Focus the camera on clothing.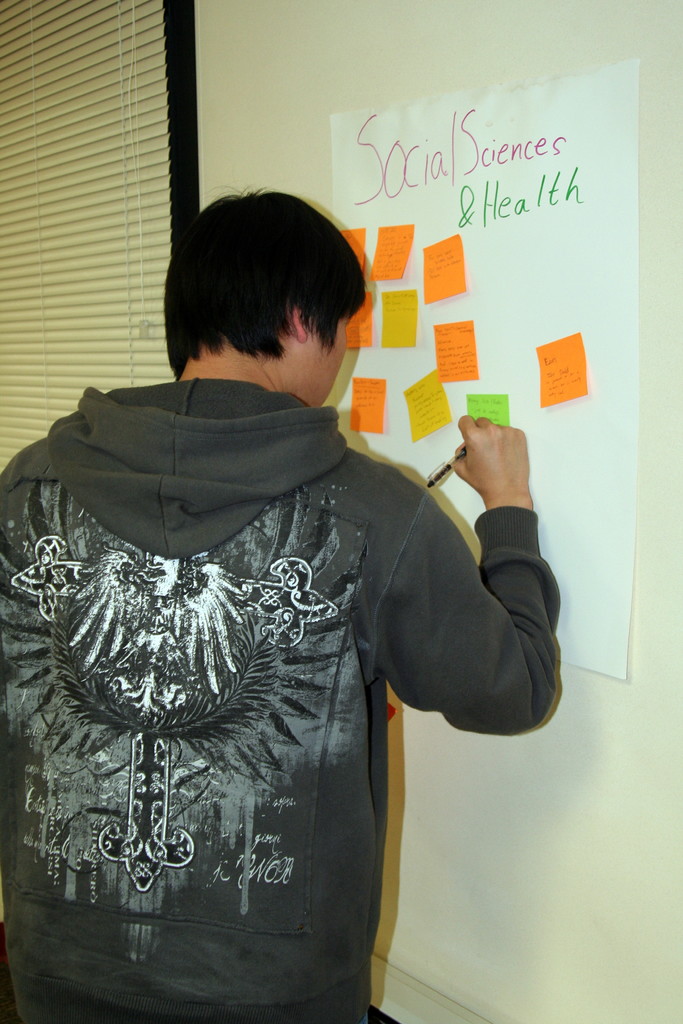
Focus region: 0/380/561/1020.
